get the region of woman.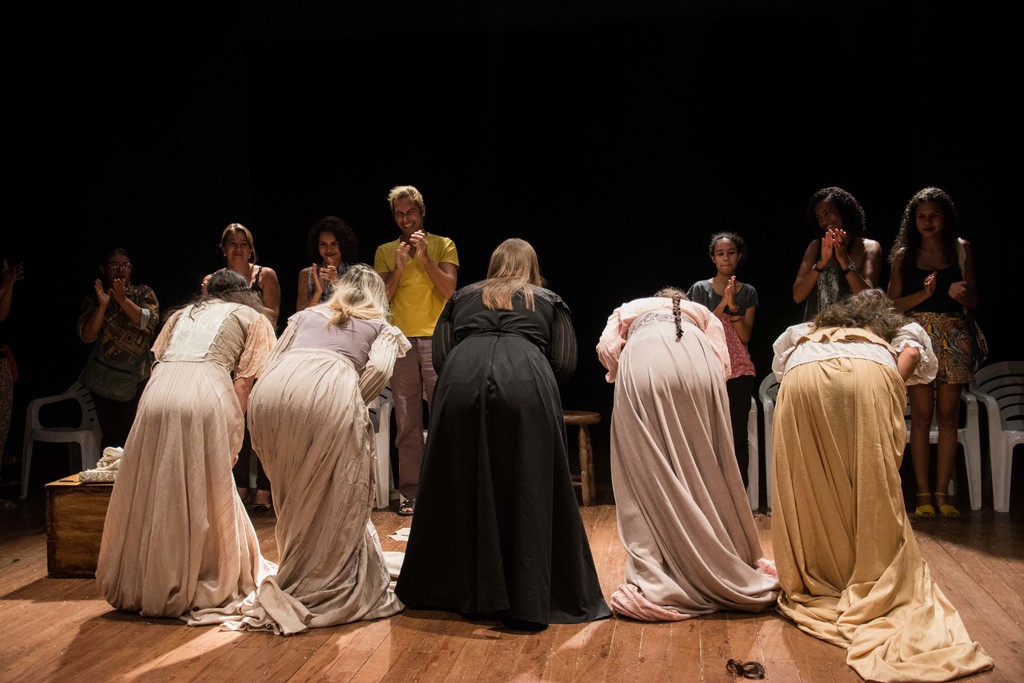
pyautogui.locateOnScreen(244, 262, 410, 637).
